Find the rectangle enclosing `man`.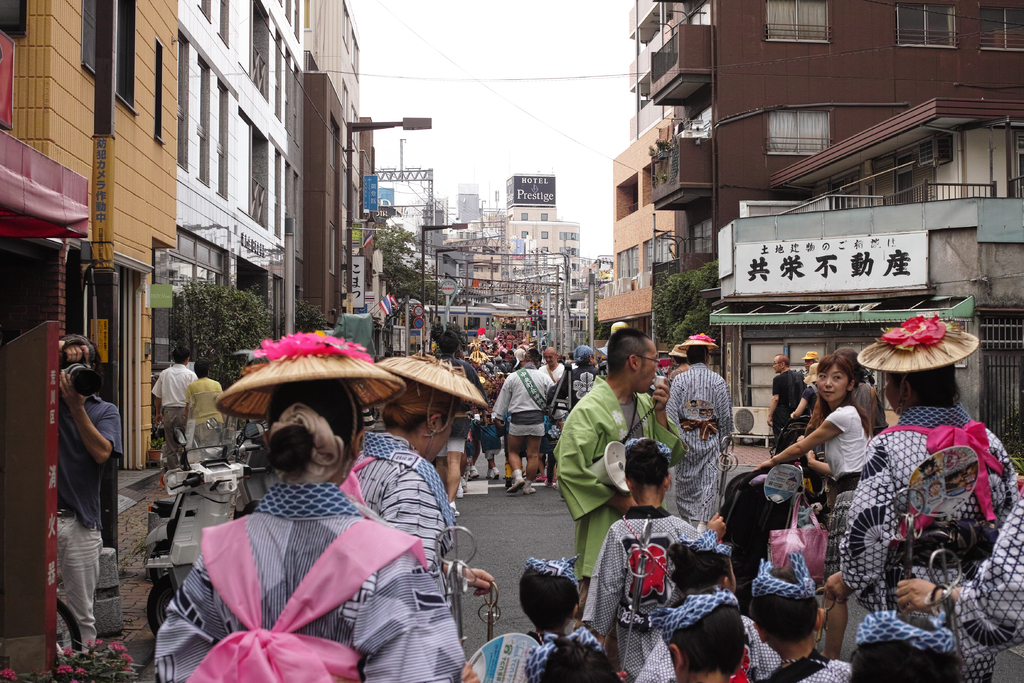
<bbox>556, 329, 691, 616</bbox>.
